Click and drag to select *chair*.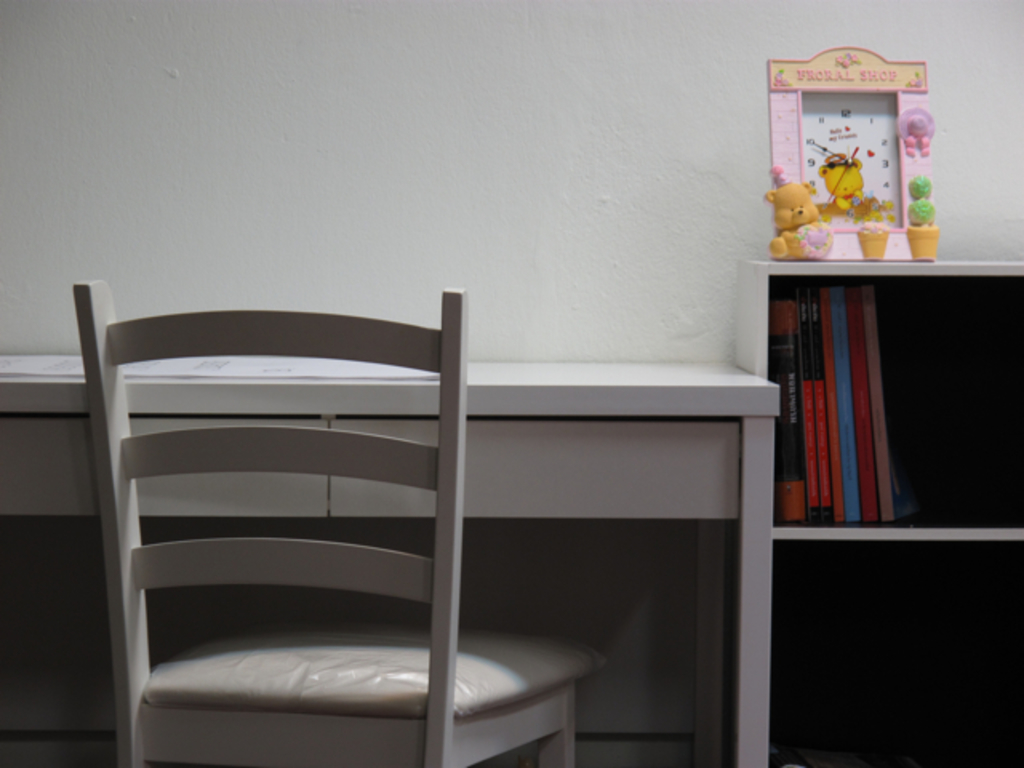
Selection: 88, 272, 590, 754.
